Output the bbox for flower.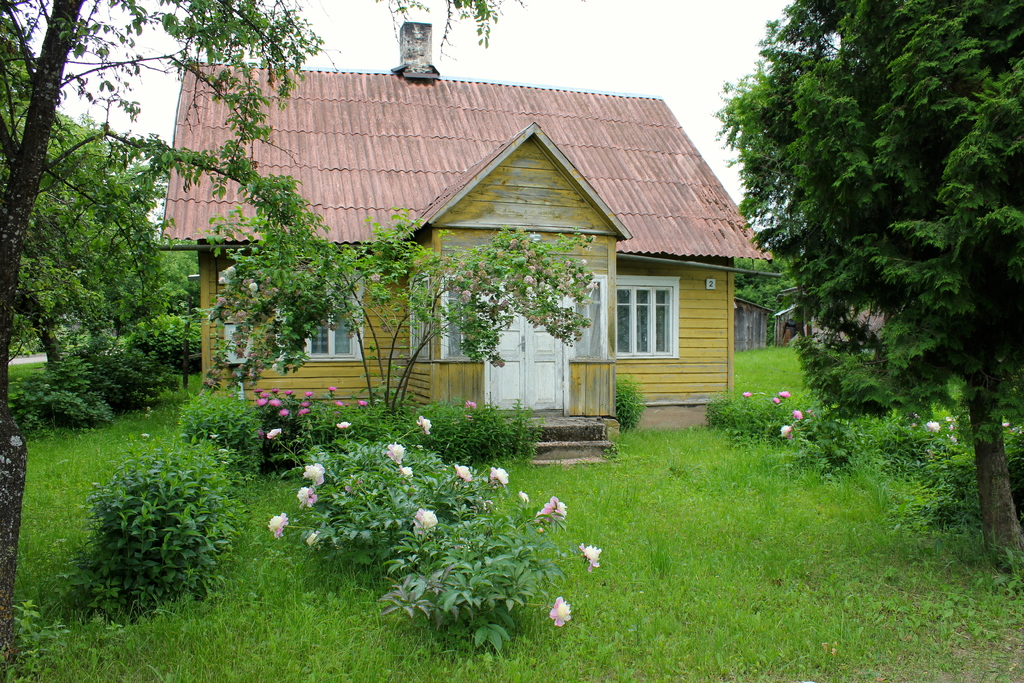
(left=926, top=420, right=938, bottom=434).
